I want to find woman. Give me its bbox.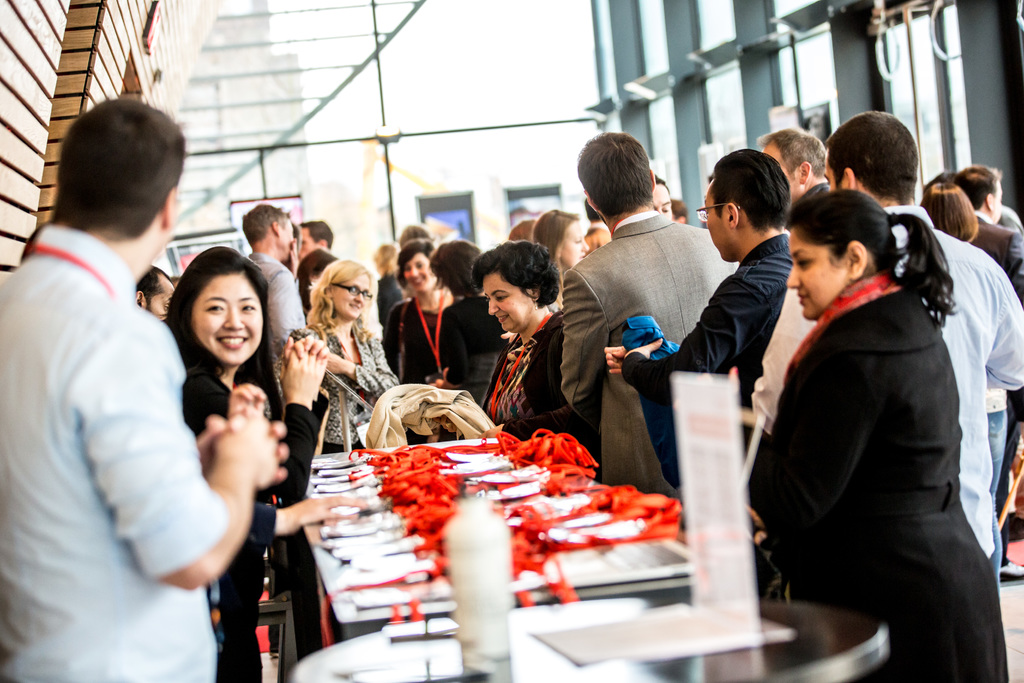
Rect(156, 245, 340, 682).
